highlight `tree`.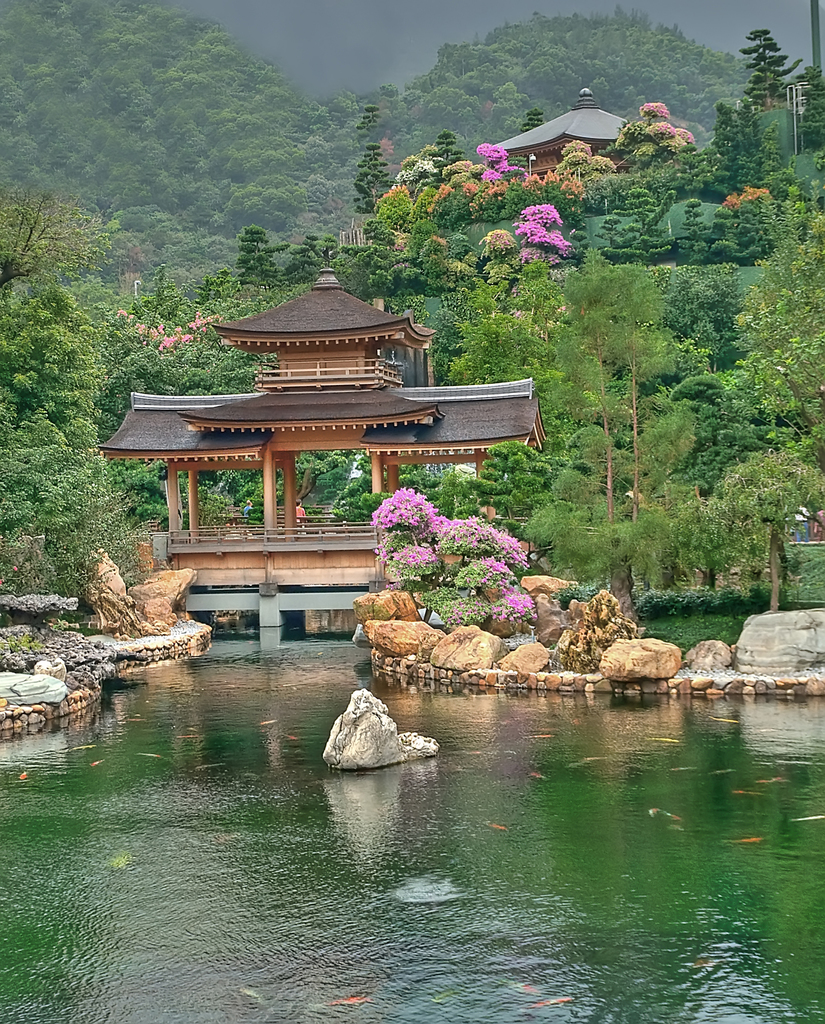
Highlighted region: (x1=705, y1=91, x2=731, y2=185).
